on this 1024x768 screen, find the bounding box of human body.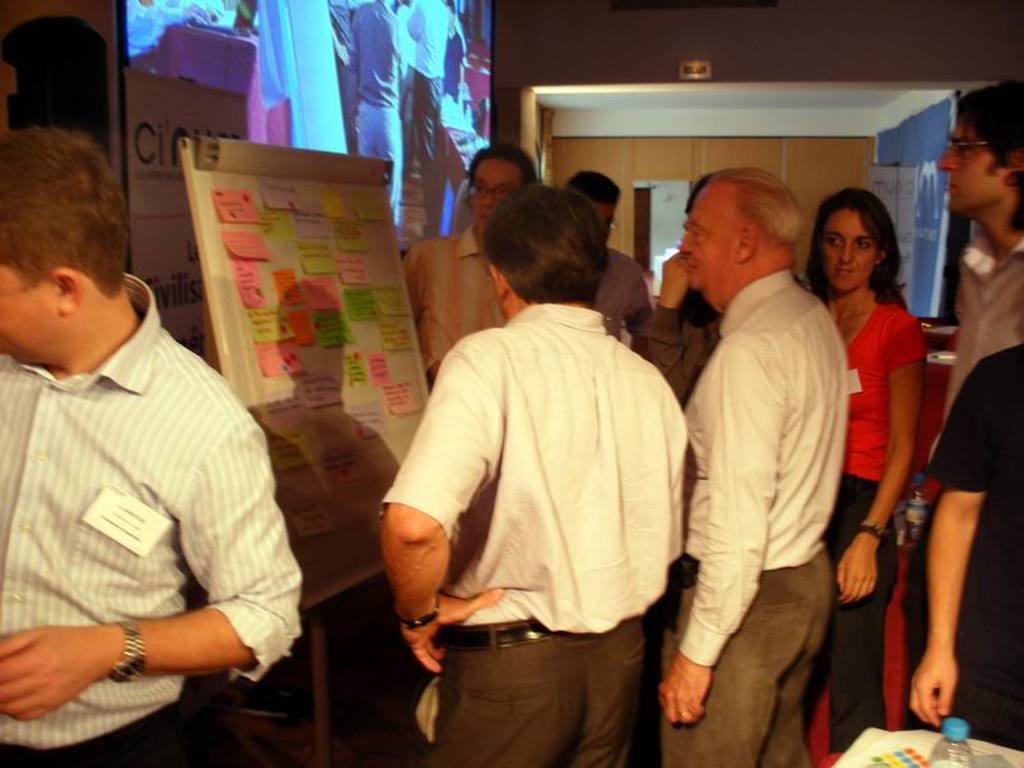
Bounding box: [left=0, top=274, right=308, bottom=767].
